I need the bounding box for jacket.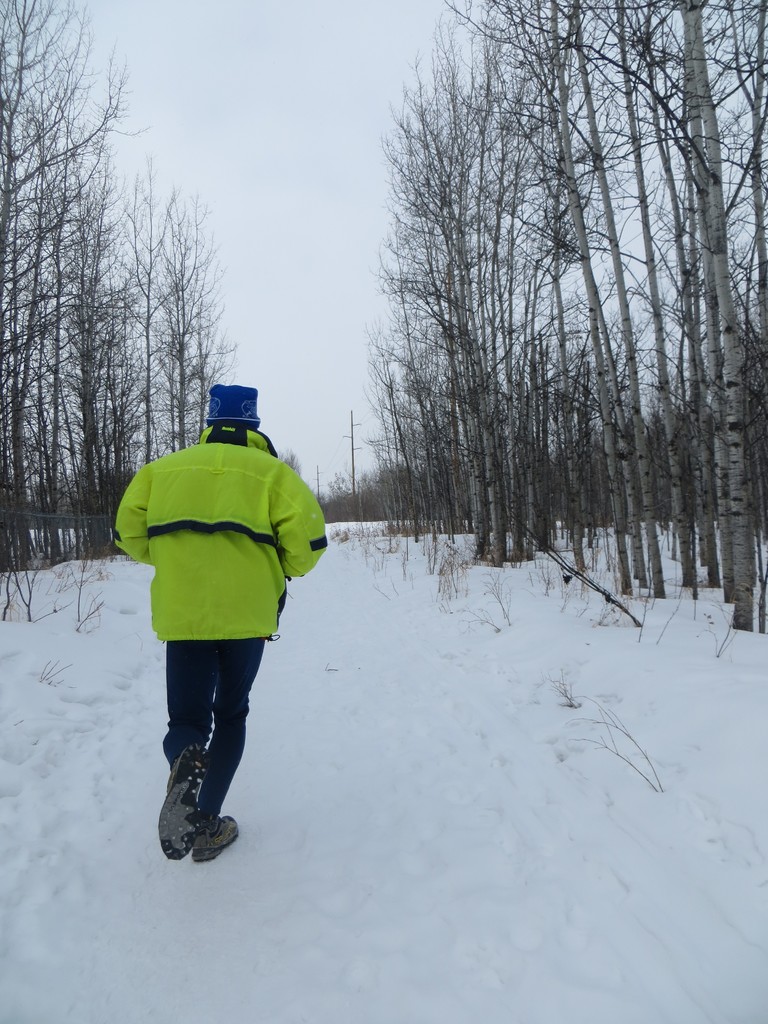
Here it is: box=[120, 415, 309, 653].
